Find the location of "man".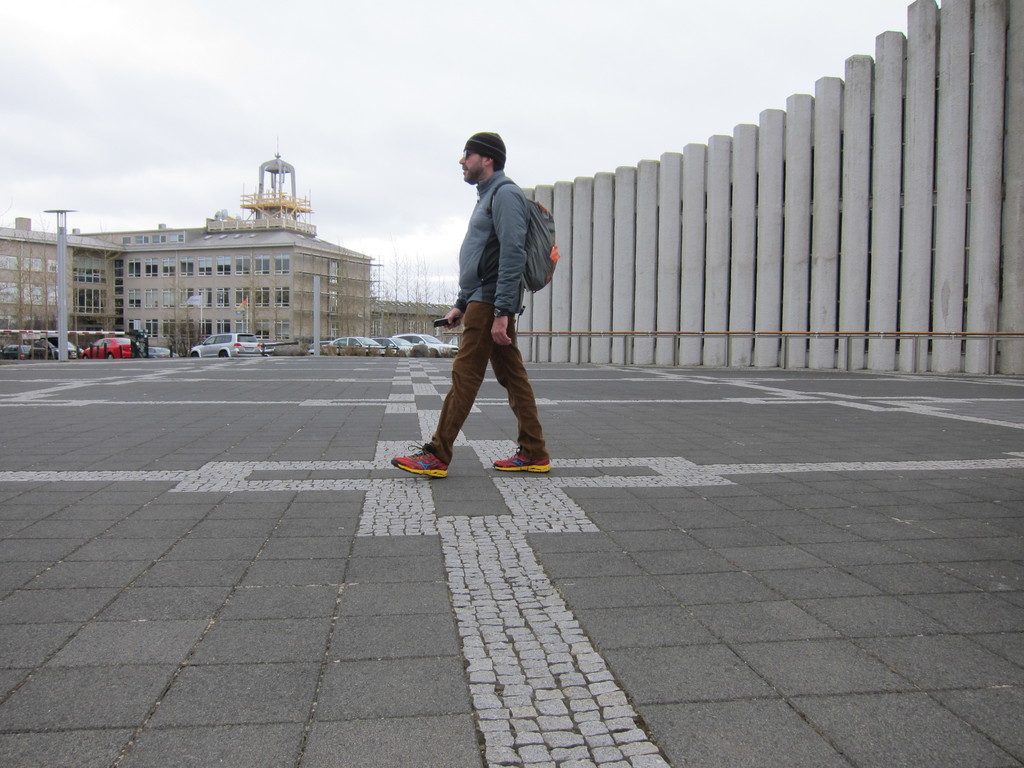
Location: rect(419, 140, 562, 488).
